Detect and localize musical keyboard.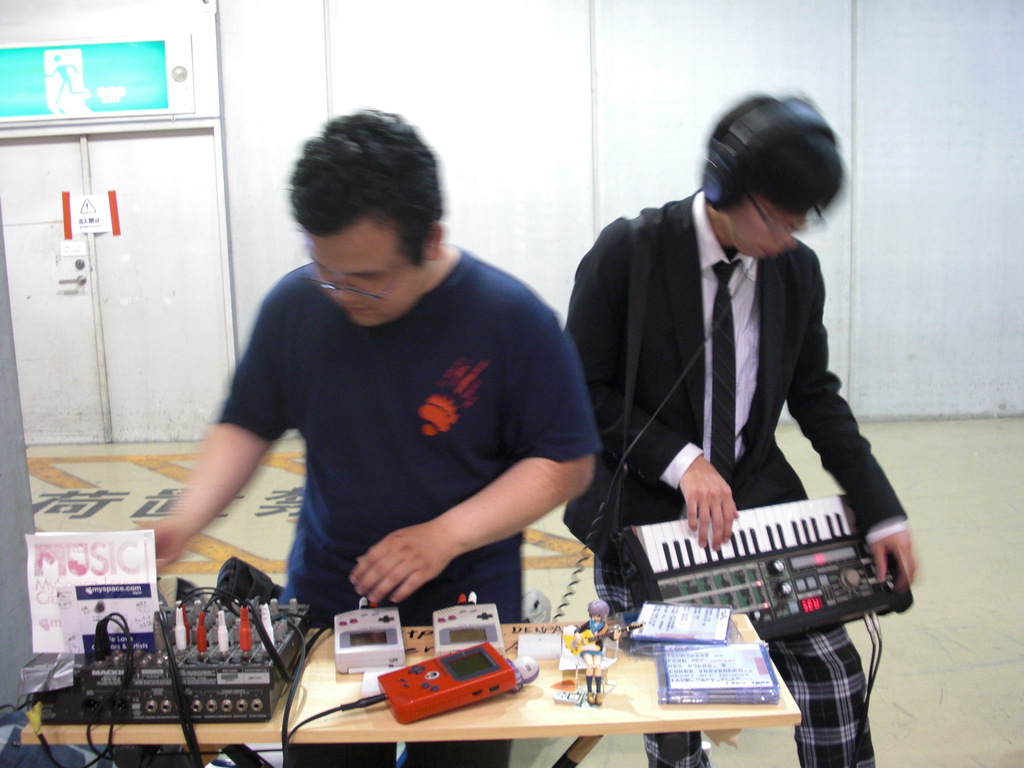
Localized at 600 490 907 627.
